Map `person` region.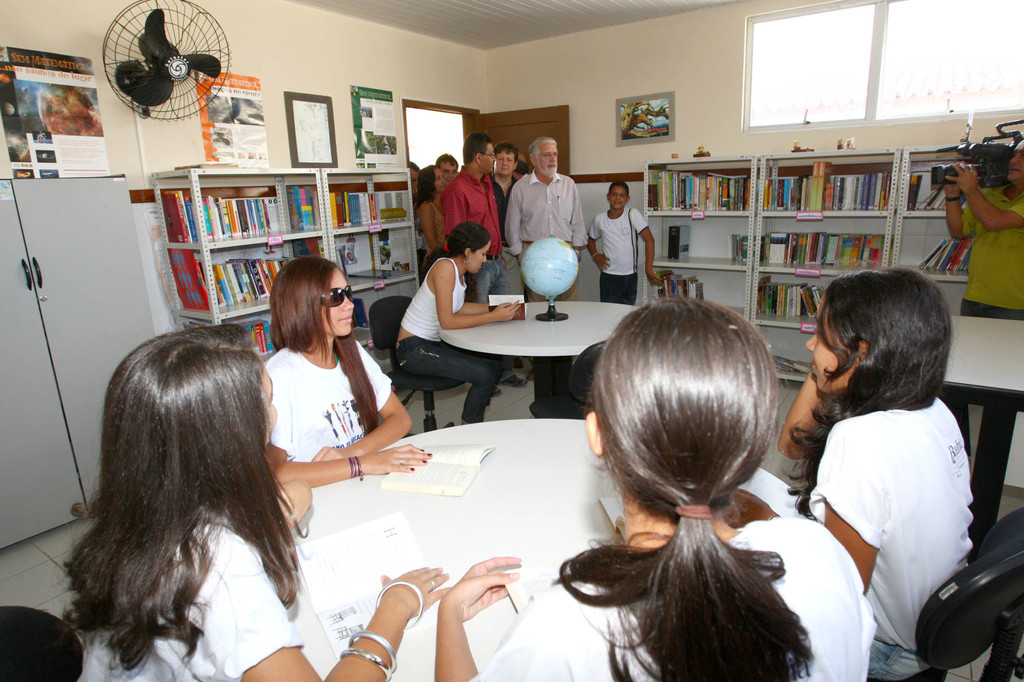
Mapped to x1=70 y1=325 x2=451 y2=681.
